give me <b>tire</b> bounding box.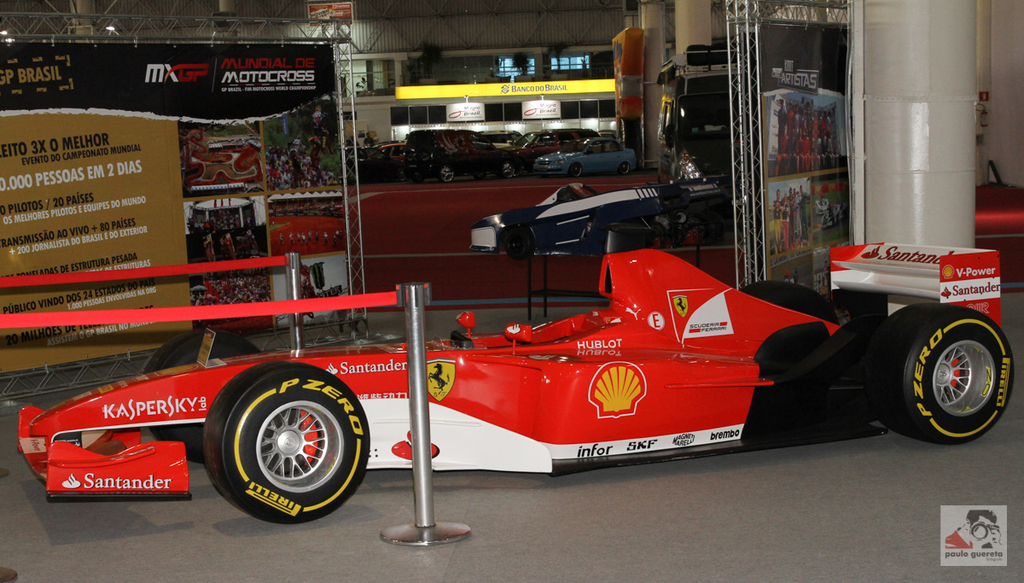
bbox=(438, 162, 459, 183).
